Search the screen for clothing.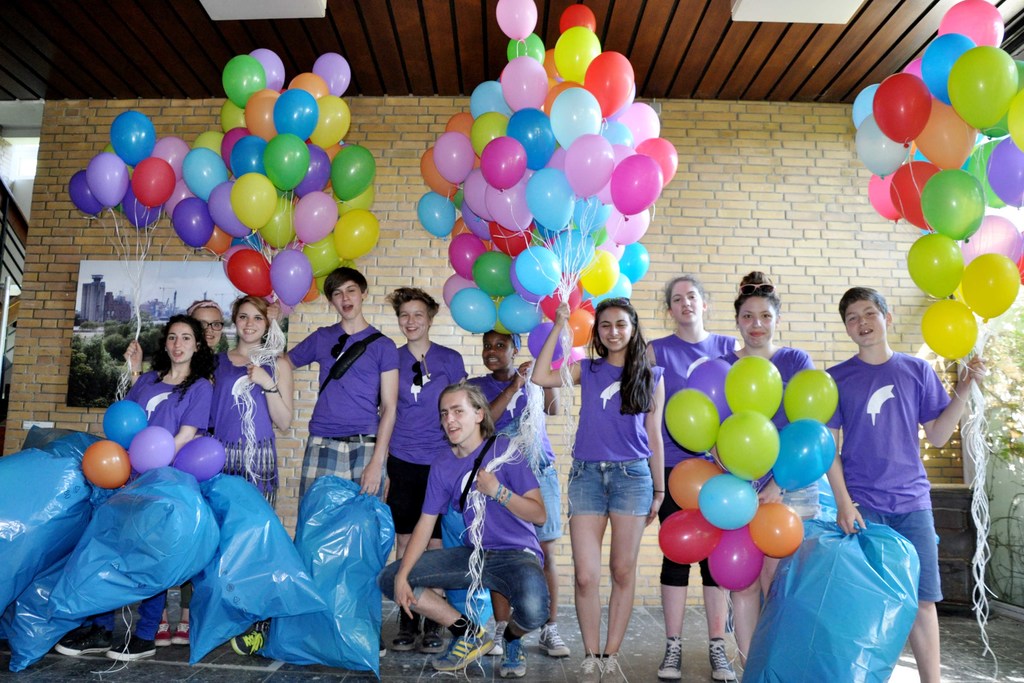
Found at <bbox>645, 336, 733, 593</bbox>.
